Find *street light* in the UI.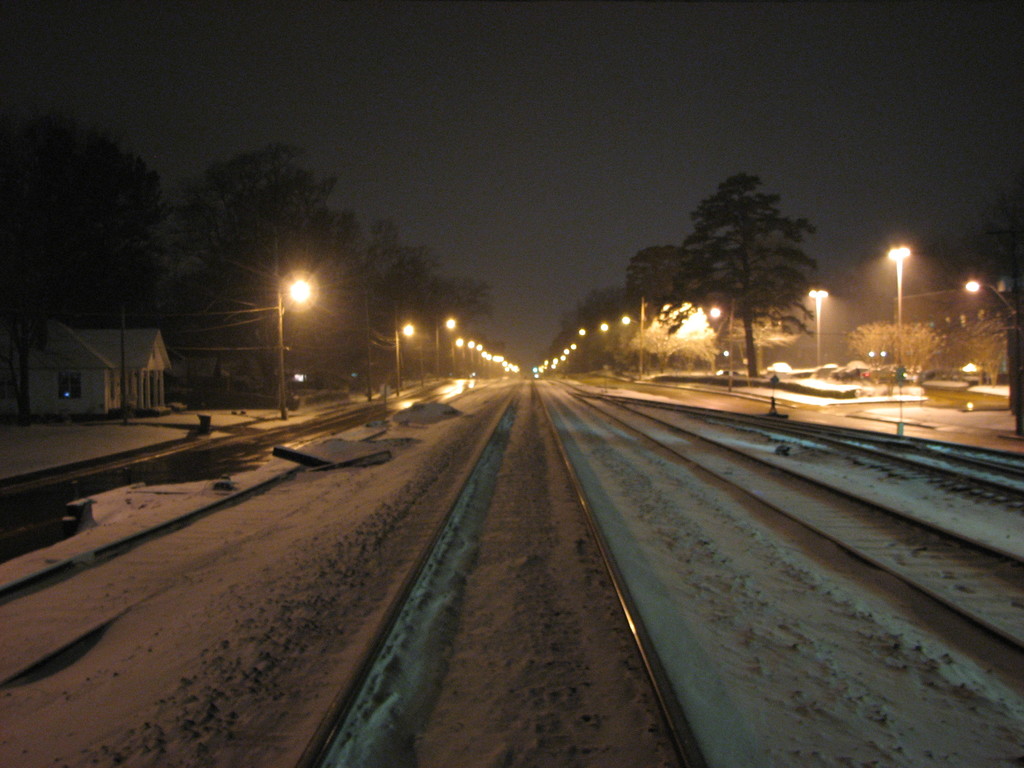
UI element at {"left": 598, "top": 321, "right": 611, "bottom": 343}.
